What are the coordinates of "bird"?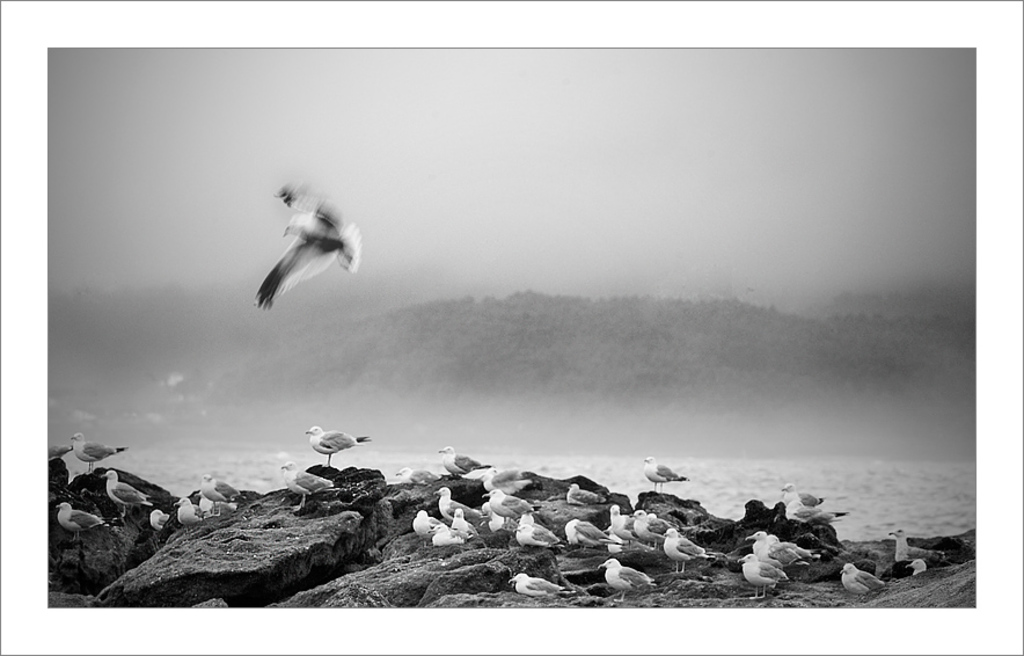
detection(626, 510, 678, 553).
